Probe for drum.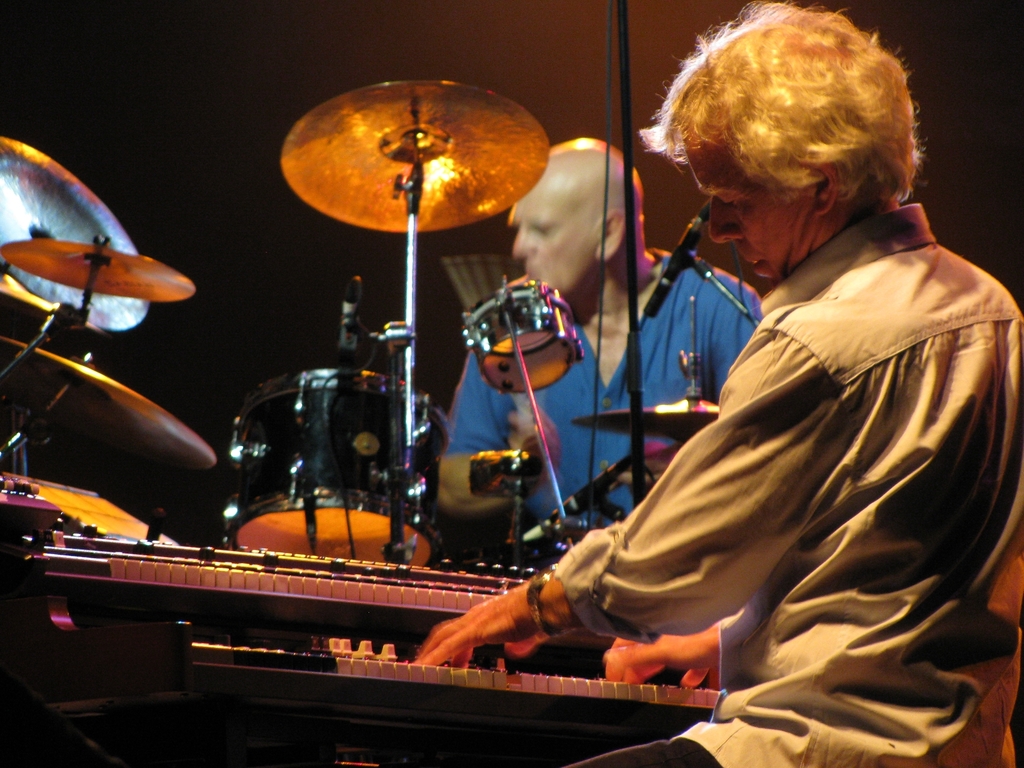
Probe result: {"left": 225, "top": 369, "right": 451, "bottom": 568}.
